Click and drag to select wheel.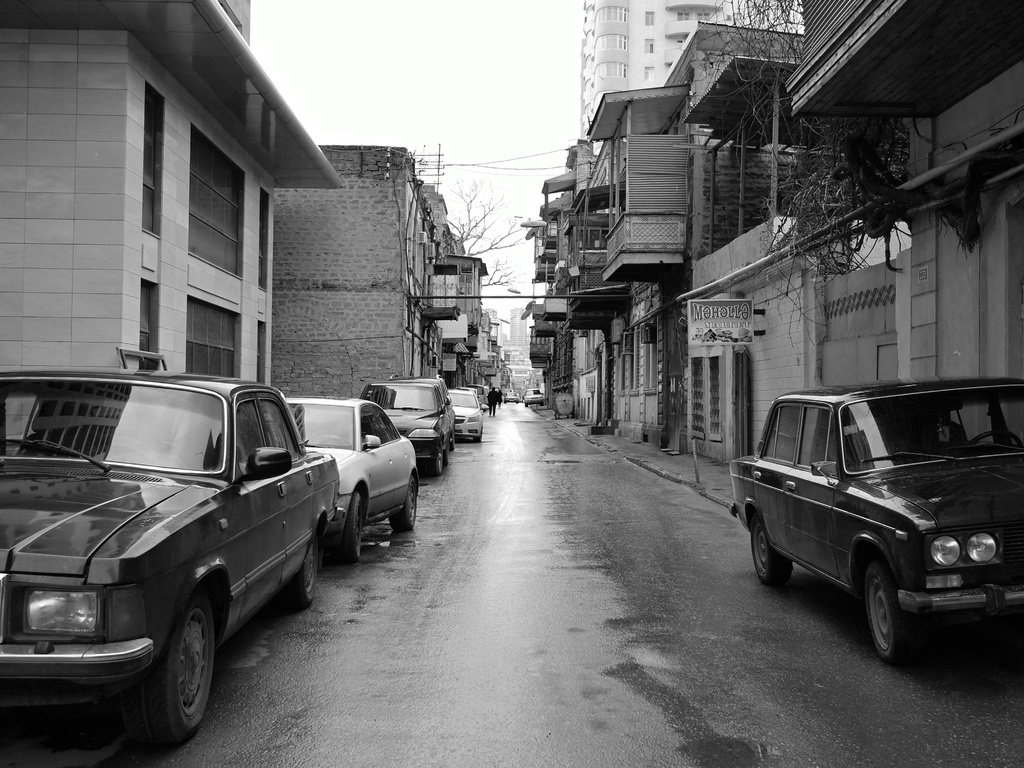
Selection: <region>966, 428, 1023, 452</region>.
